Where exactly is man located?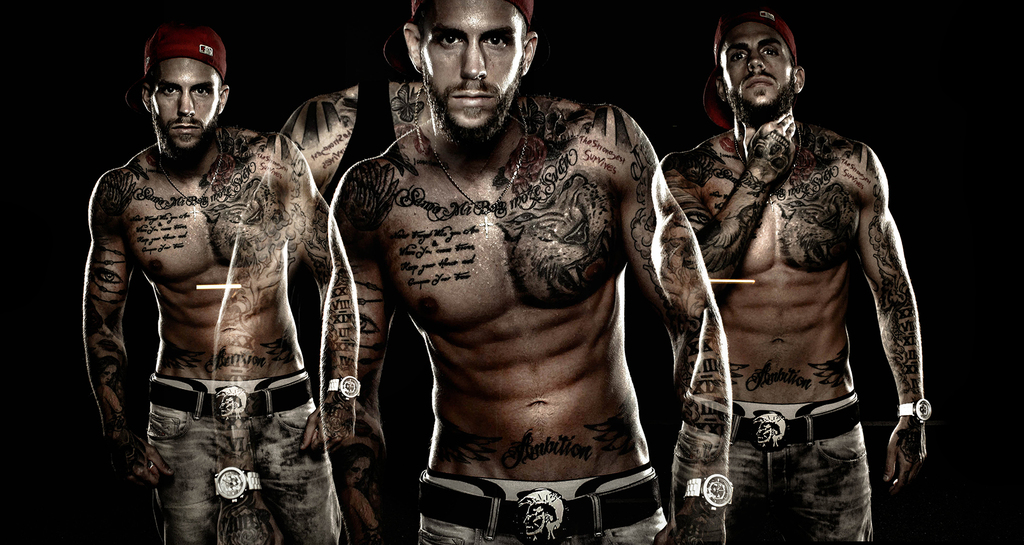
Its bounding box is locate(269, 0, 574, 544).
